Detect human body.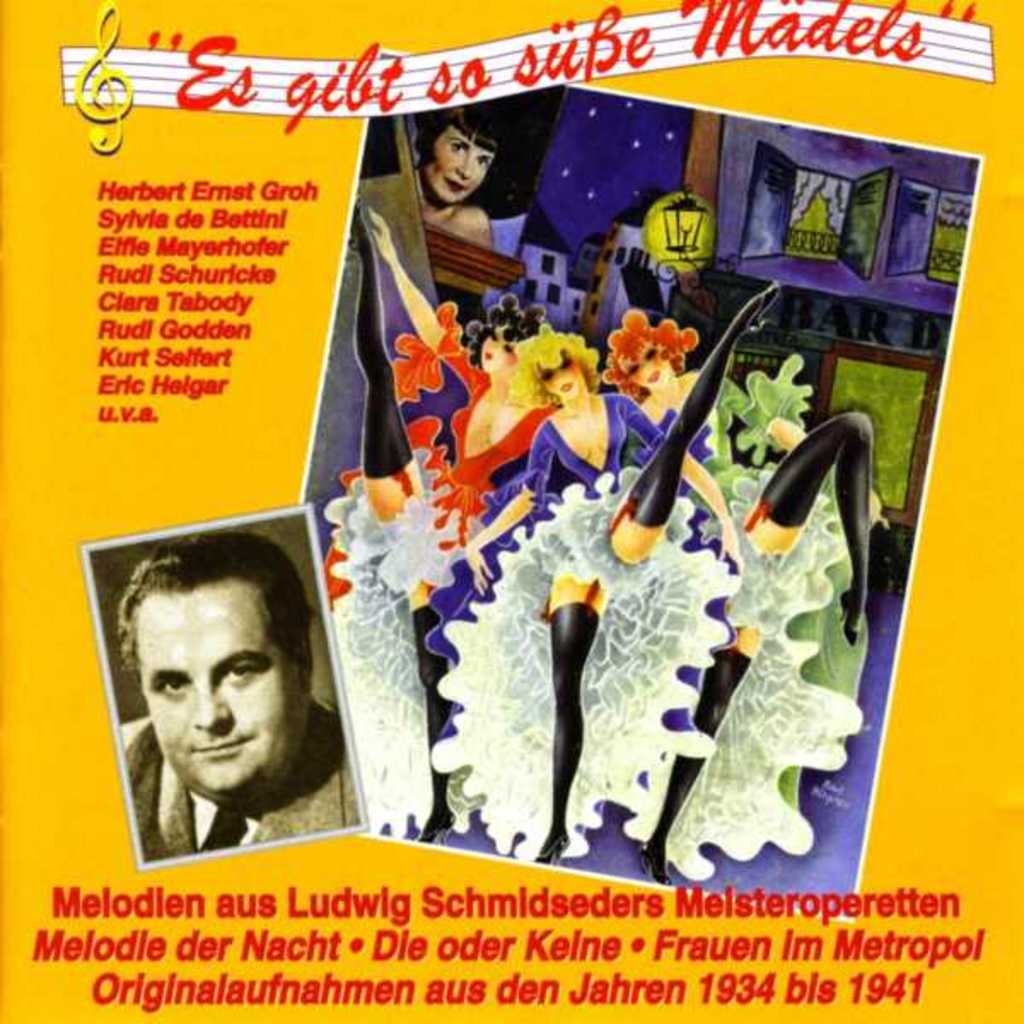
Detected at {"x1": 422, "y1": 278, "x2": 777, "y2": 867}.
